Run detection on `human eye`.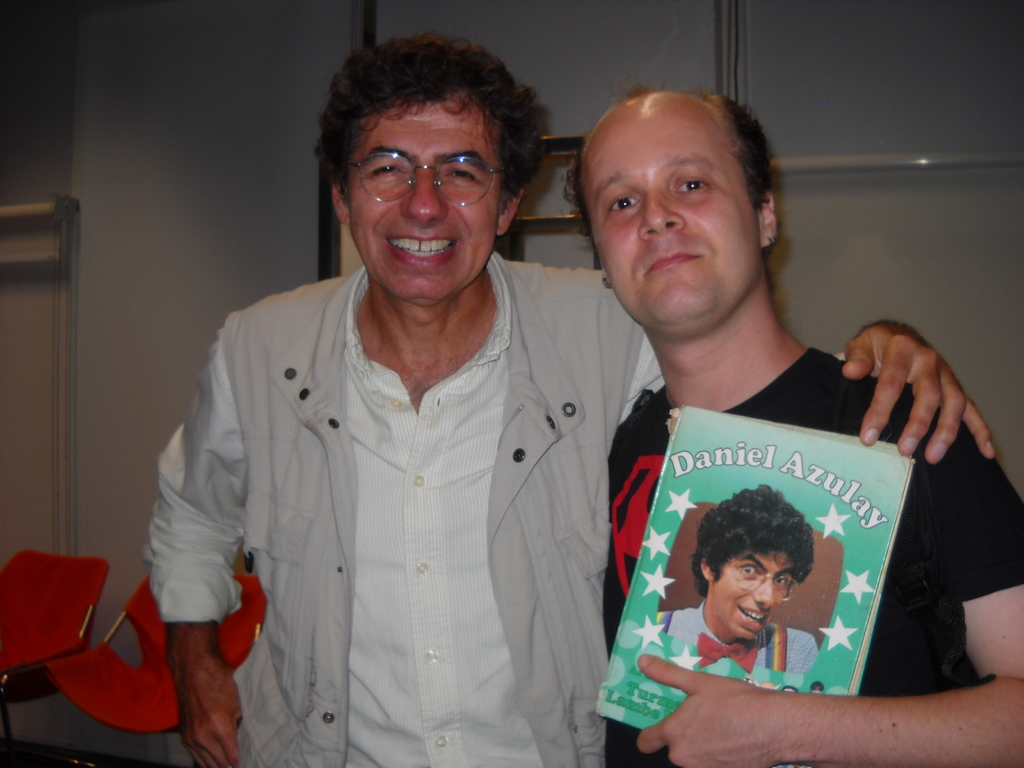
Result: l=602, t=189, r=640, b=218.
